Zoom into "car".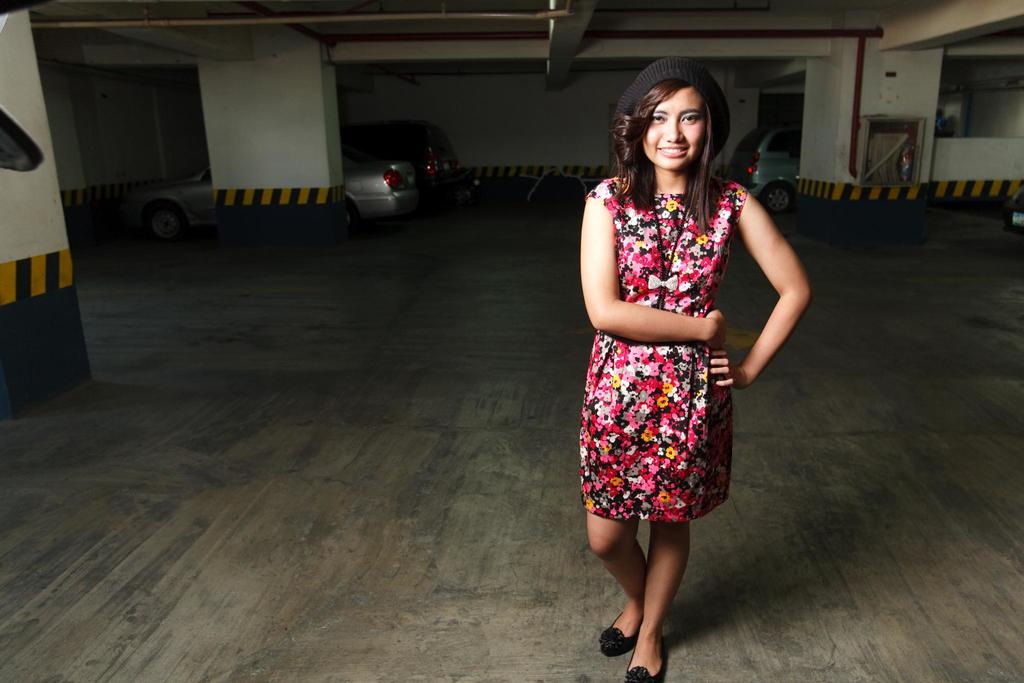
Zoom target: 138,120,461,247.
